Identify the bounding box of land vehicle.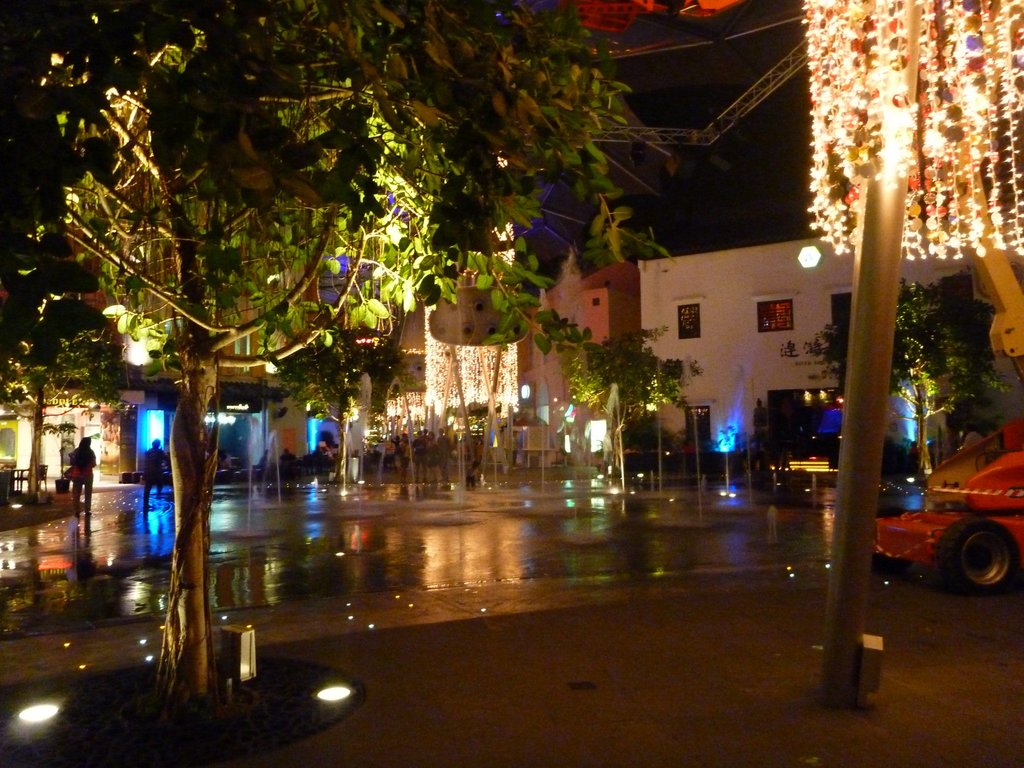
[x1=881, y1=443, x2=1023, y2=612].
